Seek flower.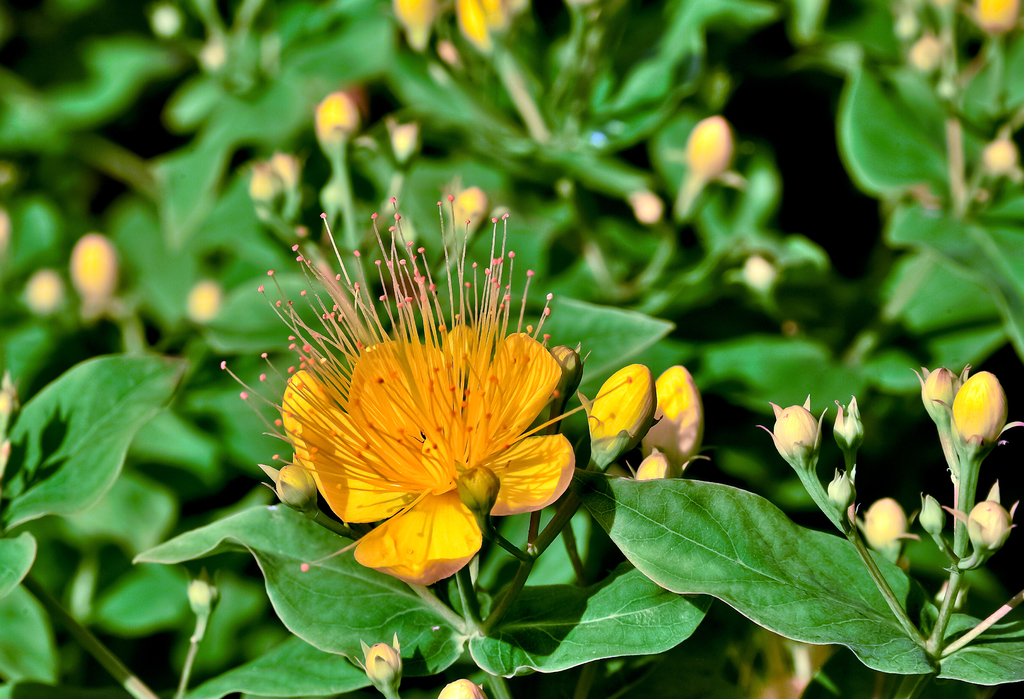
bbox=(721, 631, 833, 698).
